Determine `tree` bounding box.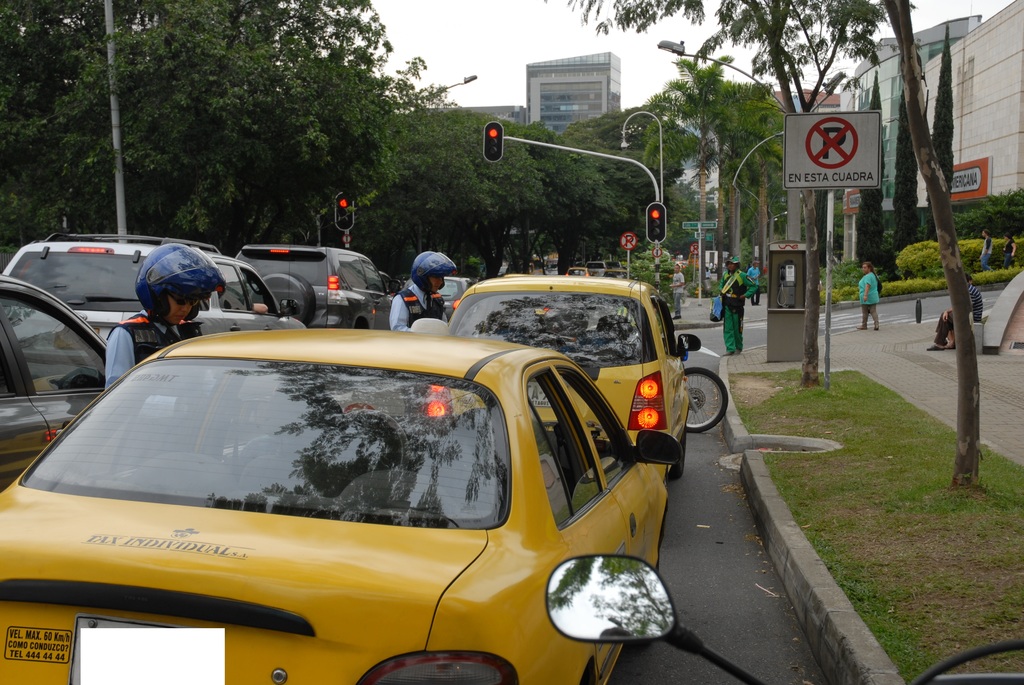
Determined: left=375, top=105, right=548, bottom=312.
